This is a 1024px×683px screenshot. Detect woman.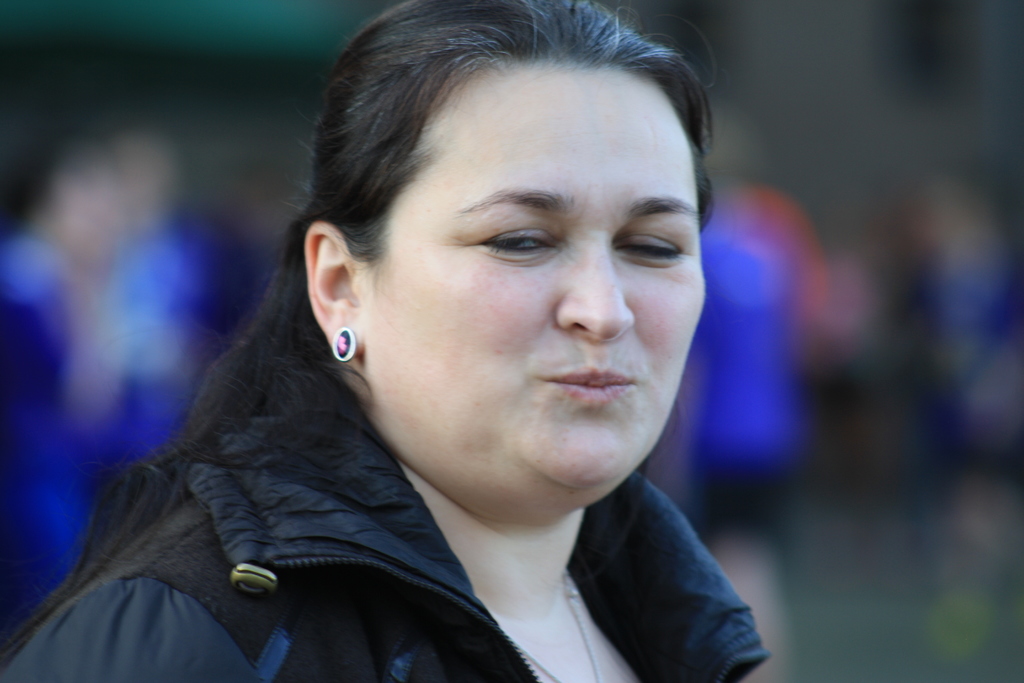
detection(35, 10, 803, 675).
